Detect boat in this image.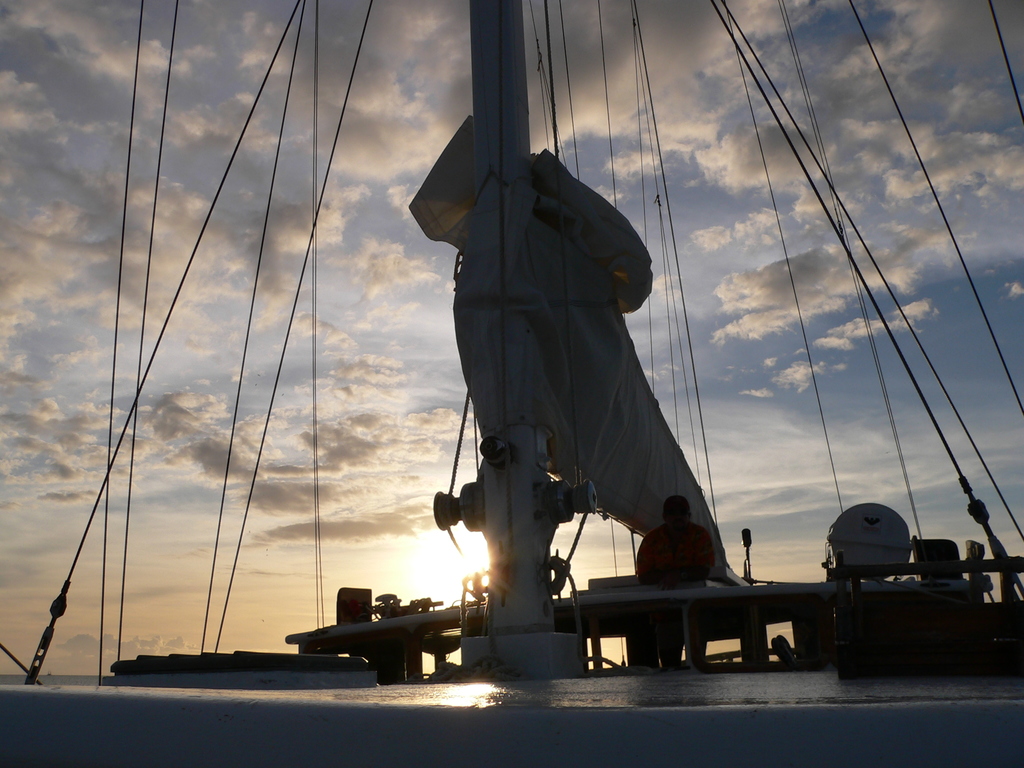
Detection: locate(0, 0, 1023, 767).
